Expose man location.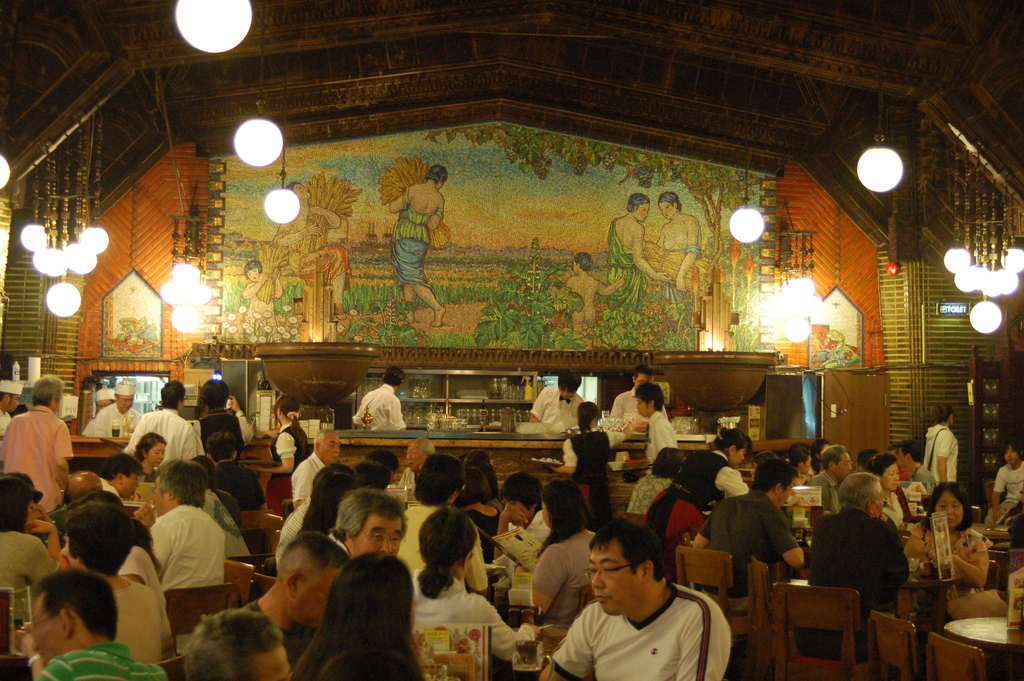
Exposed at left=797, top=444, right=854, bottom=516.
